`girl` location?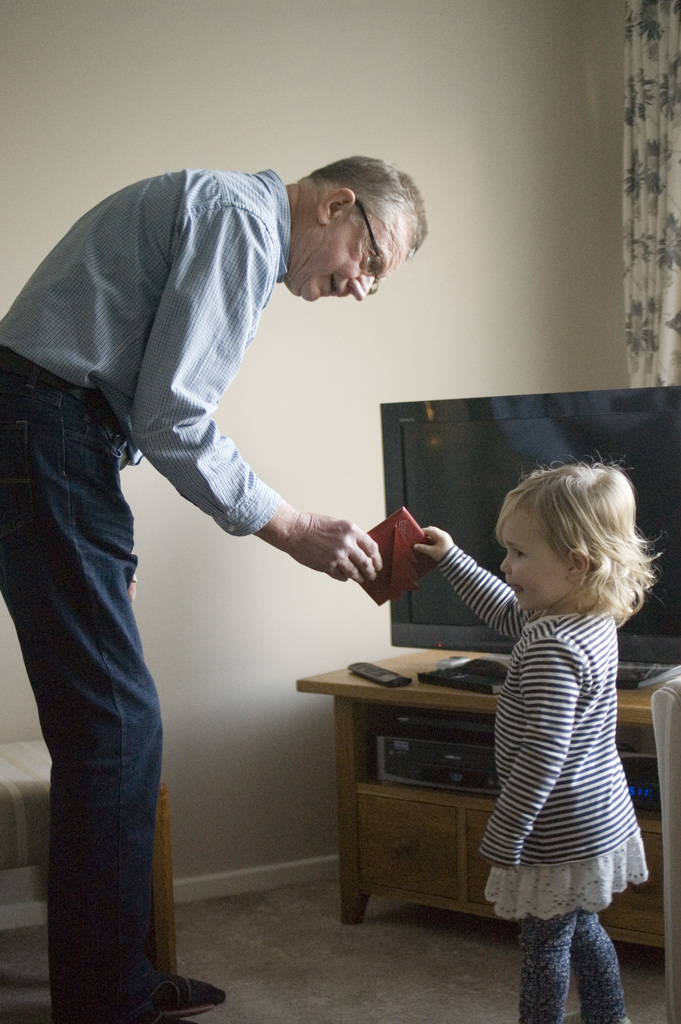
416,451,668,1023
